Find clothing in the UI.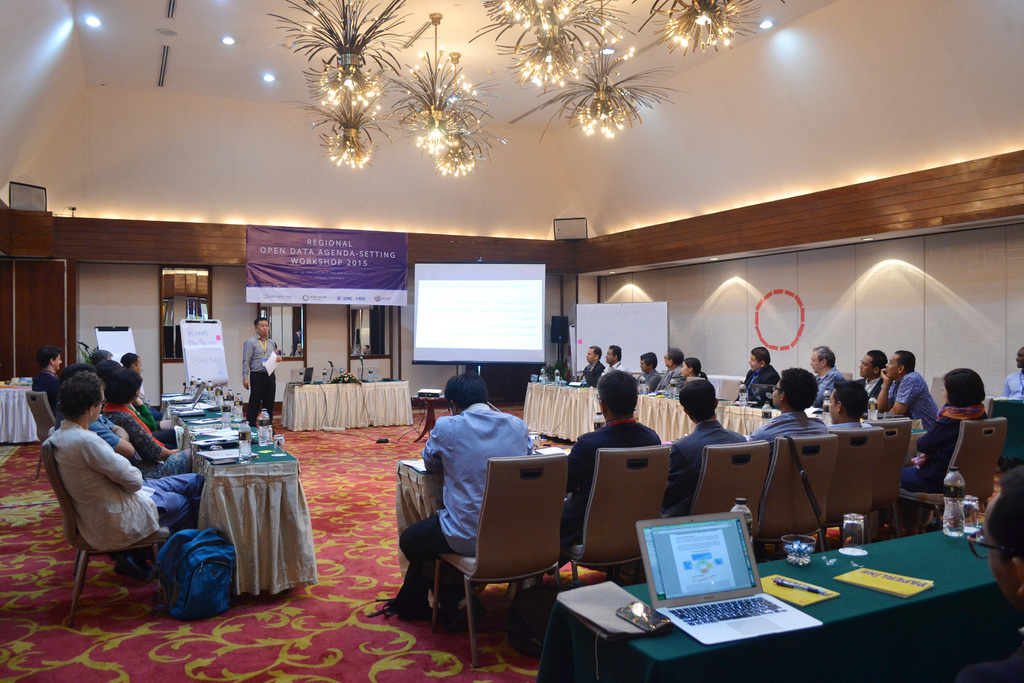
UI element at (x1=674, y1=417, x2=758, y2=518).
